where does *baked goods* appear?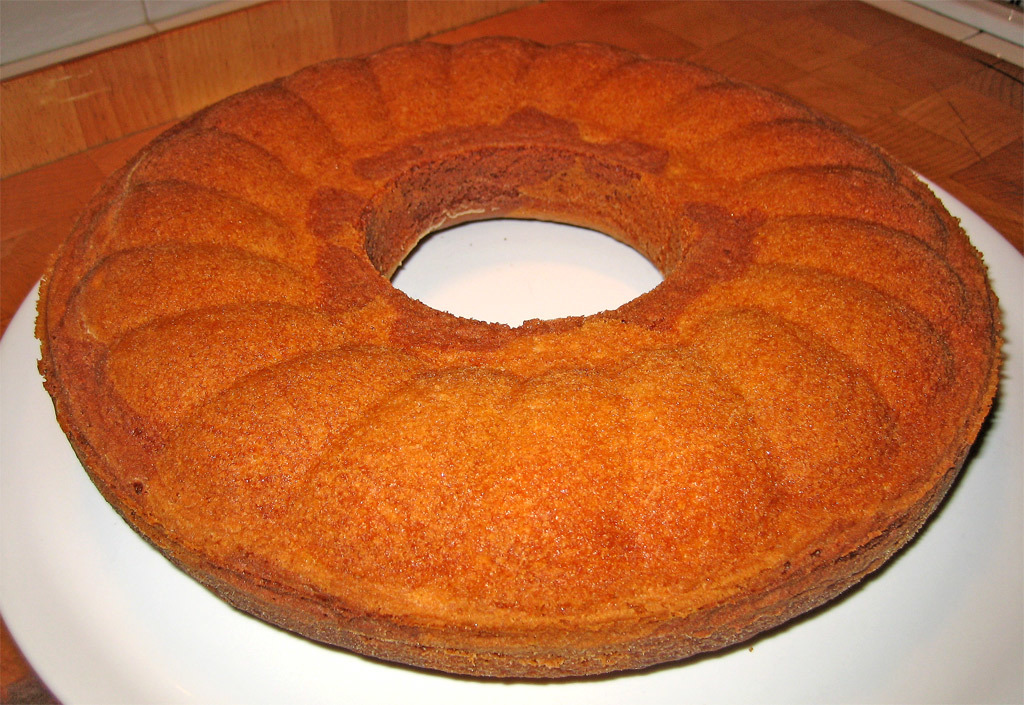
Appears at {"x1": 33, "y1": 30, "x2": 1009, "y2": 682}.
